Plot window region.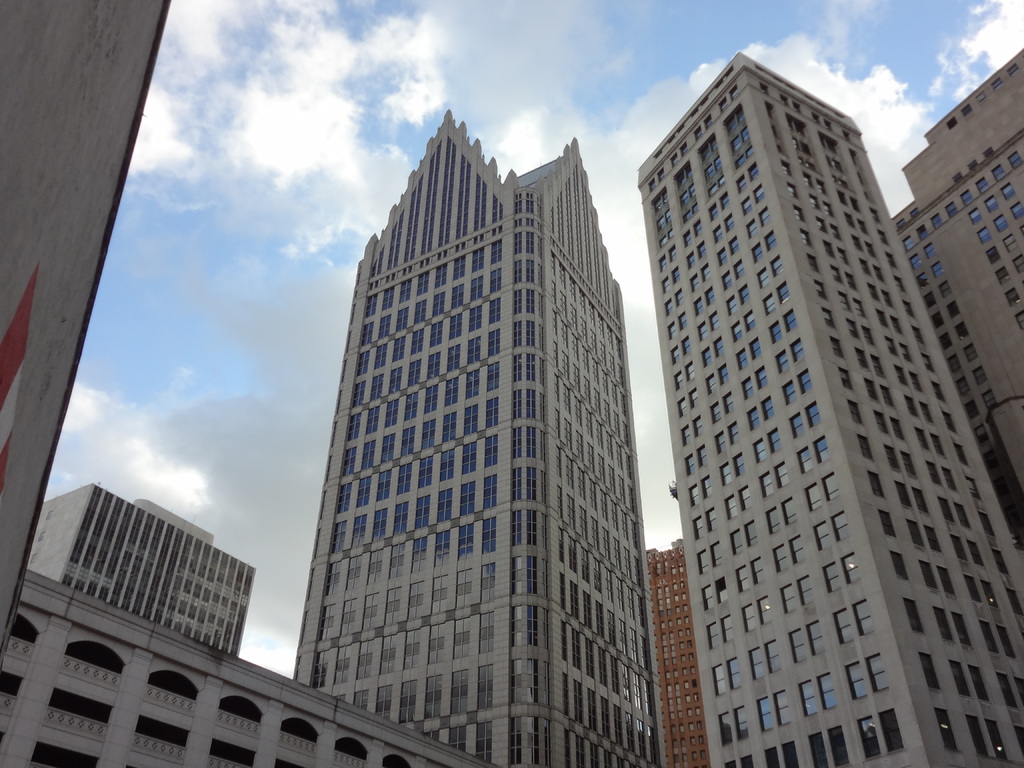
Plotted at [left=793, top=206, right=806, bottom=218].
